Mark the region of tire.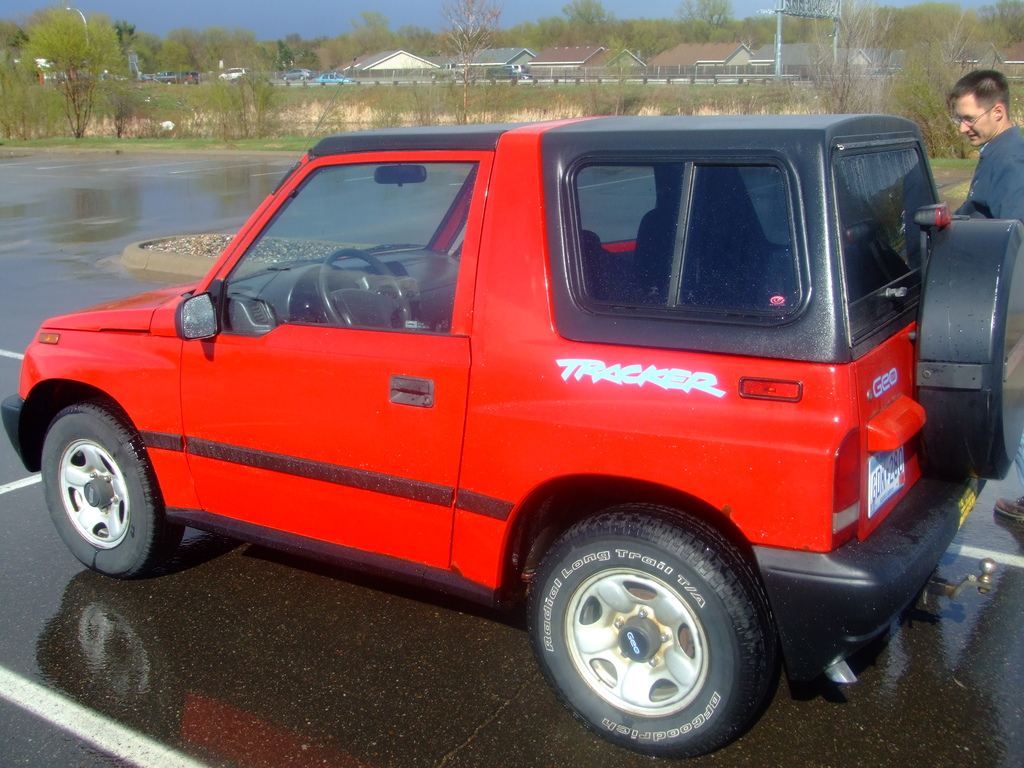
Region: region(515, 505, 780, 757).
